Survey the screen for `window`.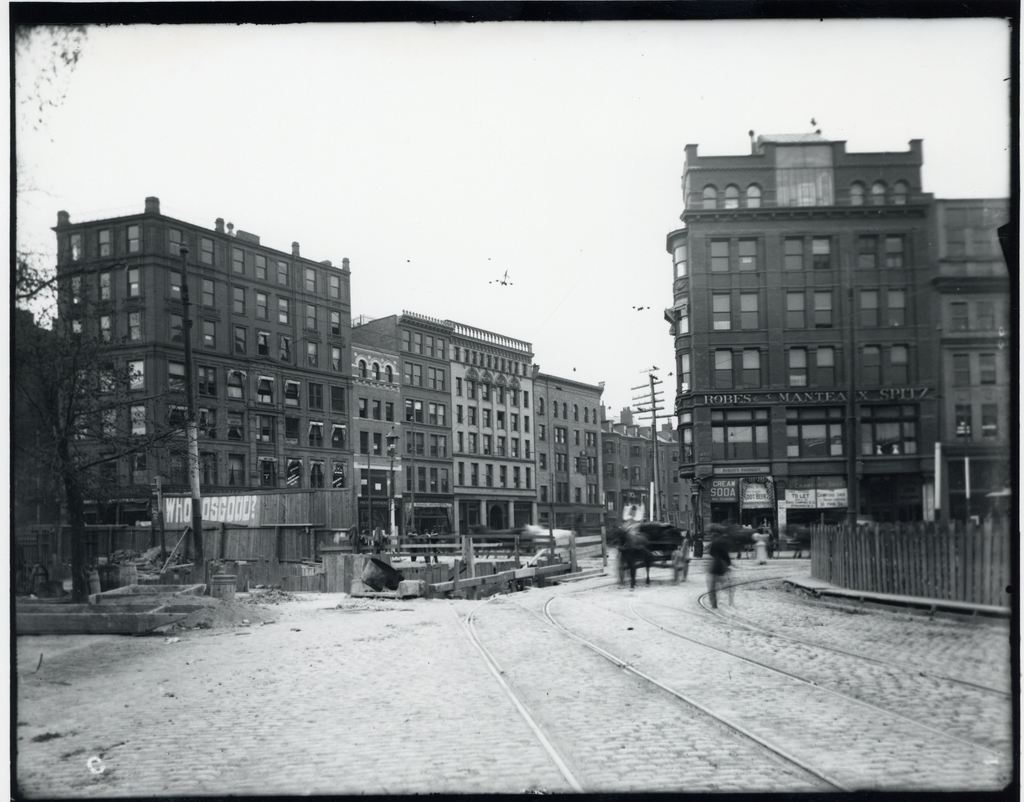
Survey found: Rect(104, 366, 116, 395).
